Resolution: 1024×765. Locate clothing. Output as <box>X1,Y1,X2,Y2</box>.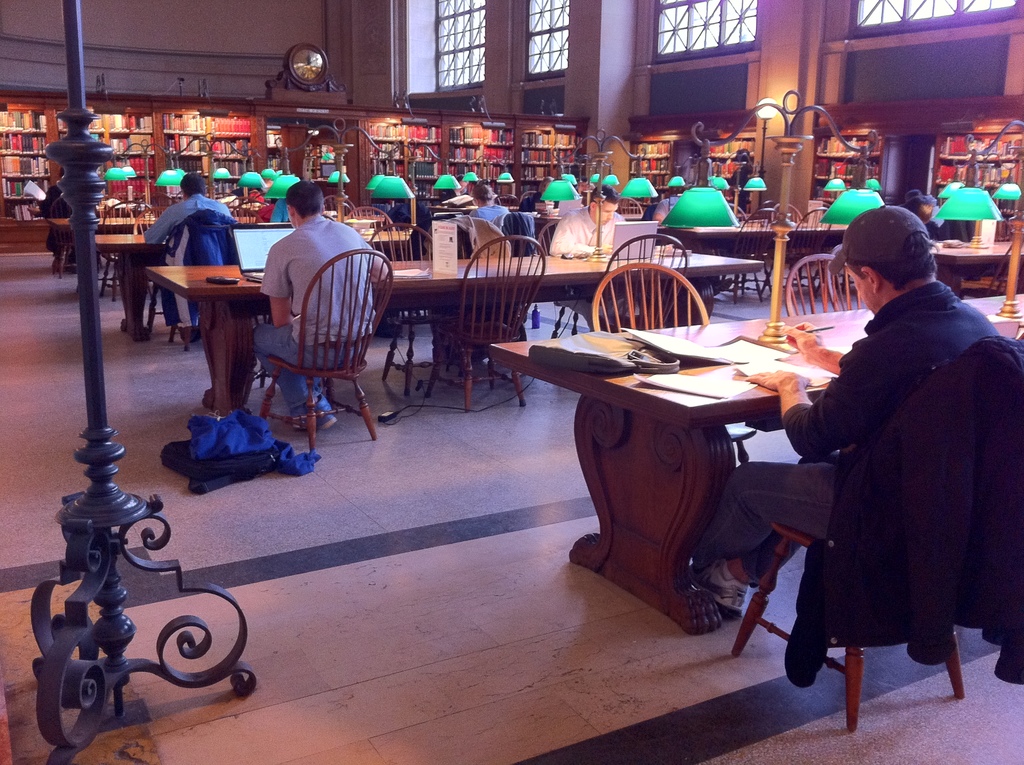
<box>783,336,1023,693</box>.
